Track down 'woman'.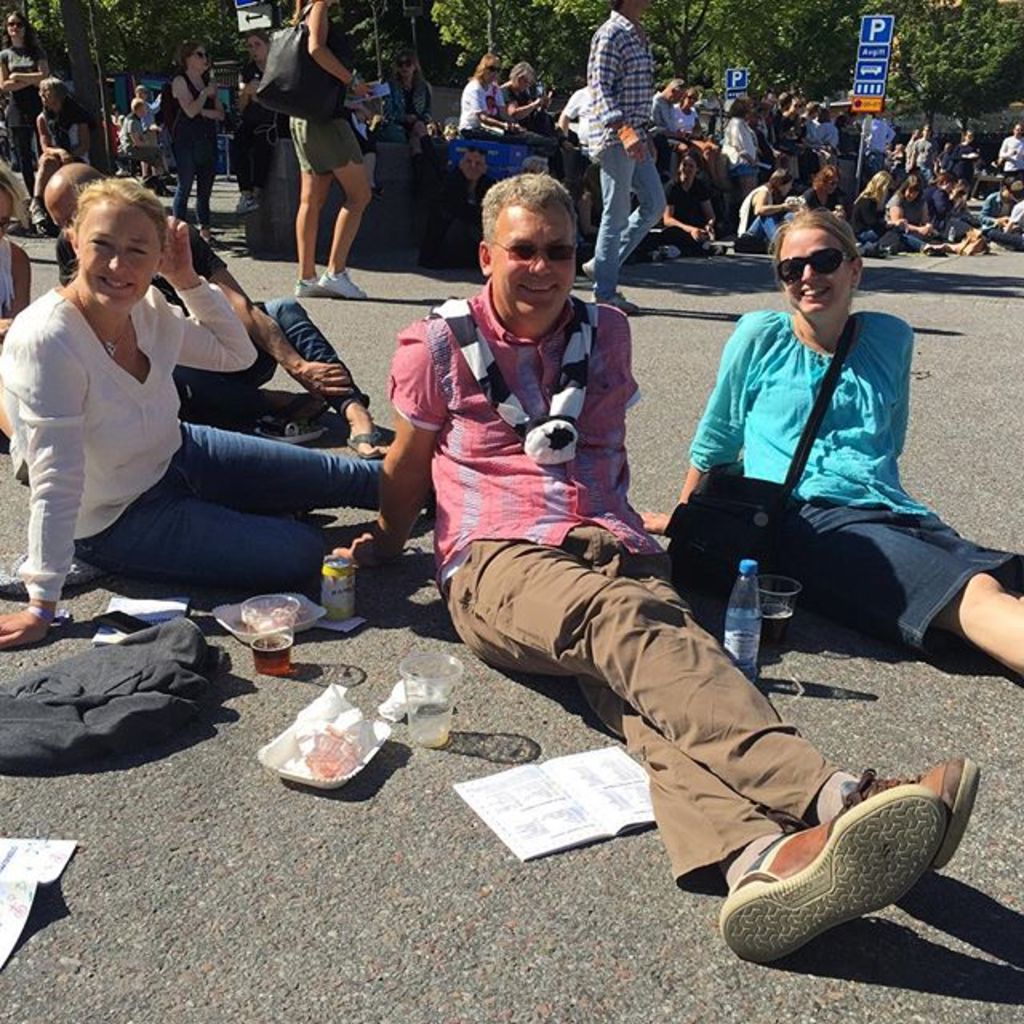
Tracked to pyautogui.locateOnScreen(741, 170, 802, 248).
